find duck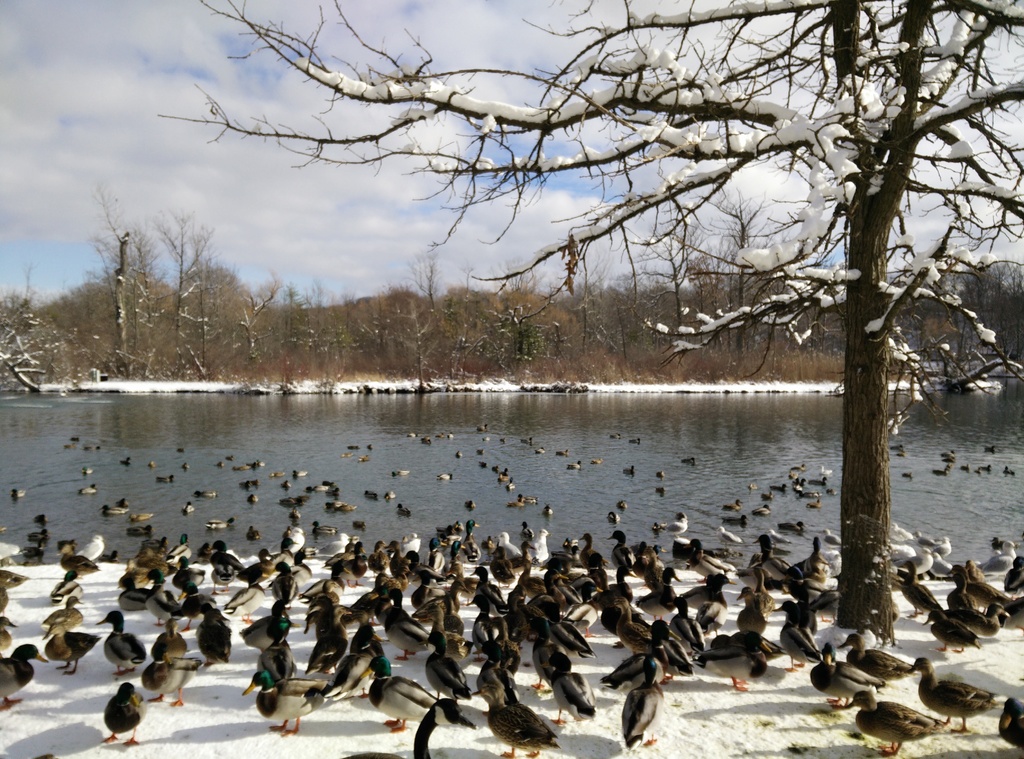
[145,663,202,705]
